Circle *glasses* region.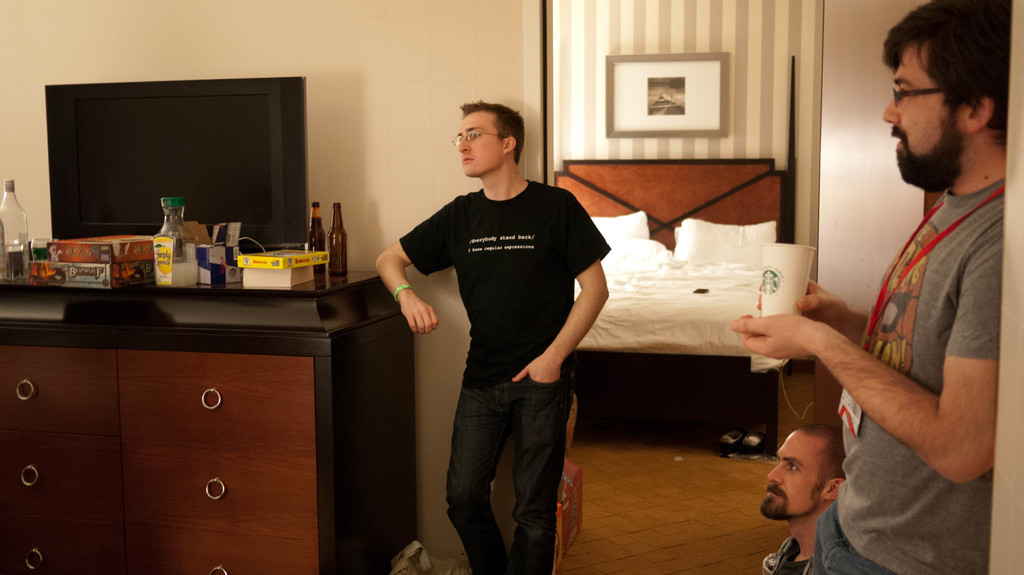
Region: pyautogui.locateOnScreen(451, 130, 509, 148).
